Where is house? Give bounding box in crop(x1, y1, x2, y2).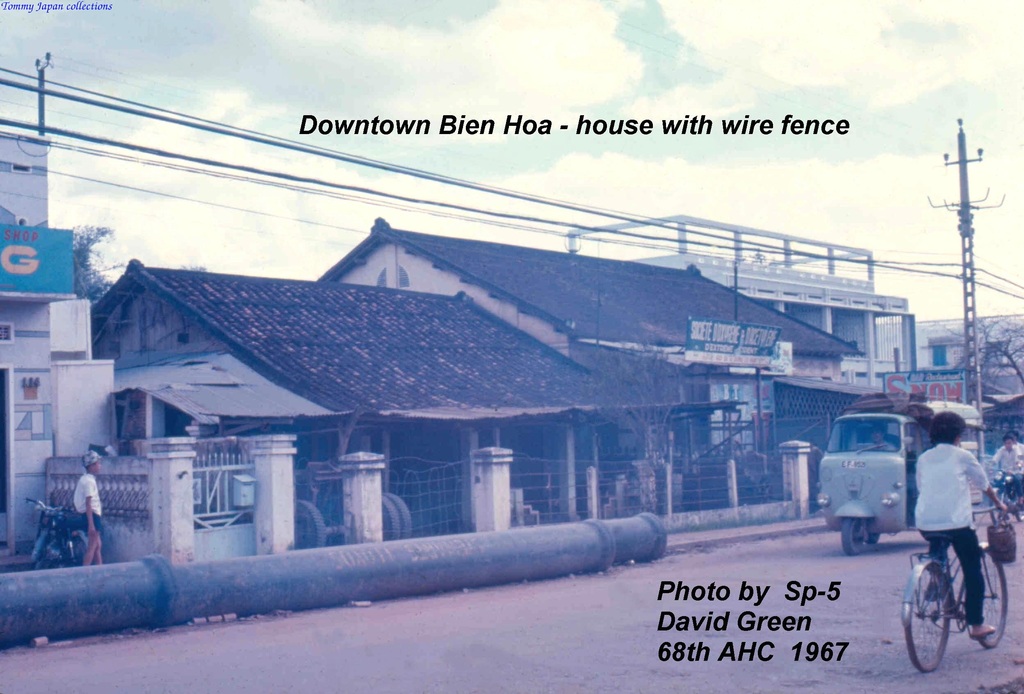
crop(594, 239, 872, 465).
